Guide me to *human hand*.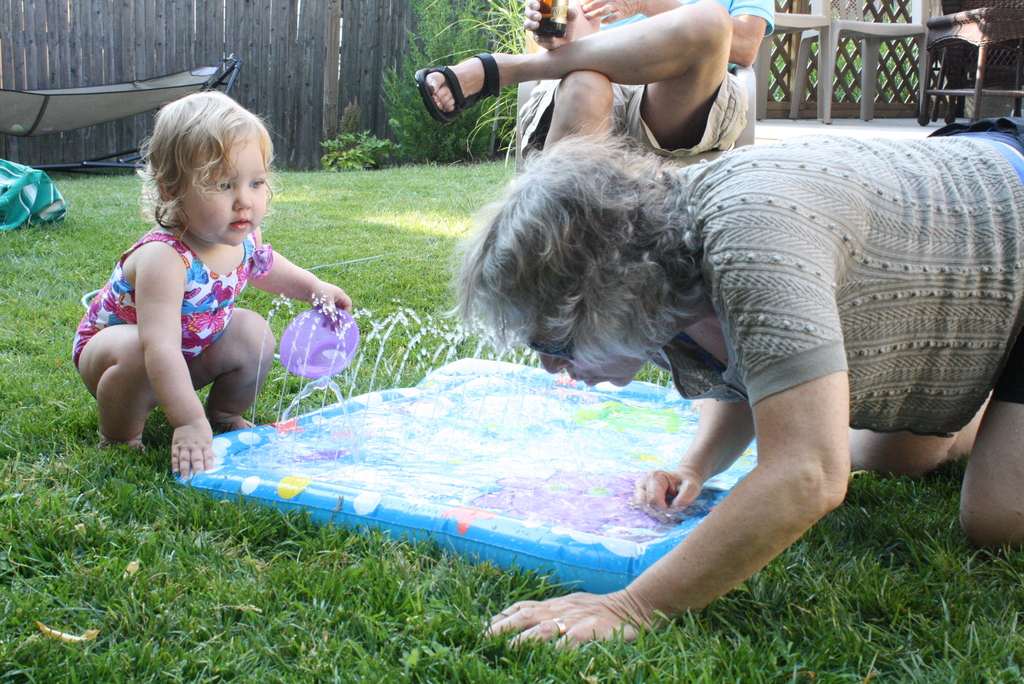
Guidance: x1=312 y1=280 x2=354 y2=332.
